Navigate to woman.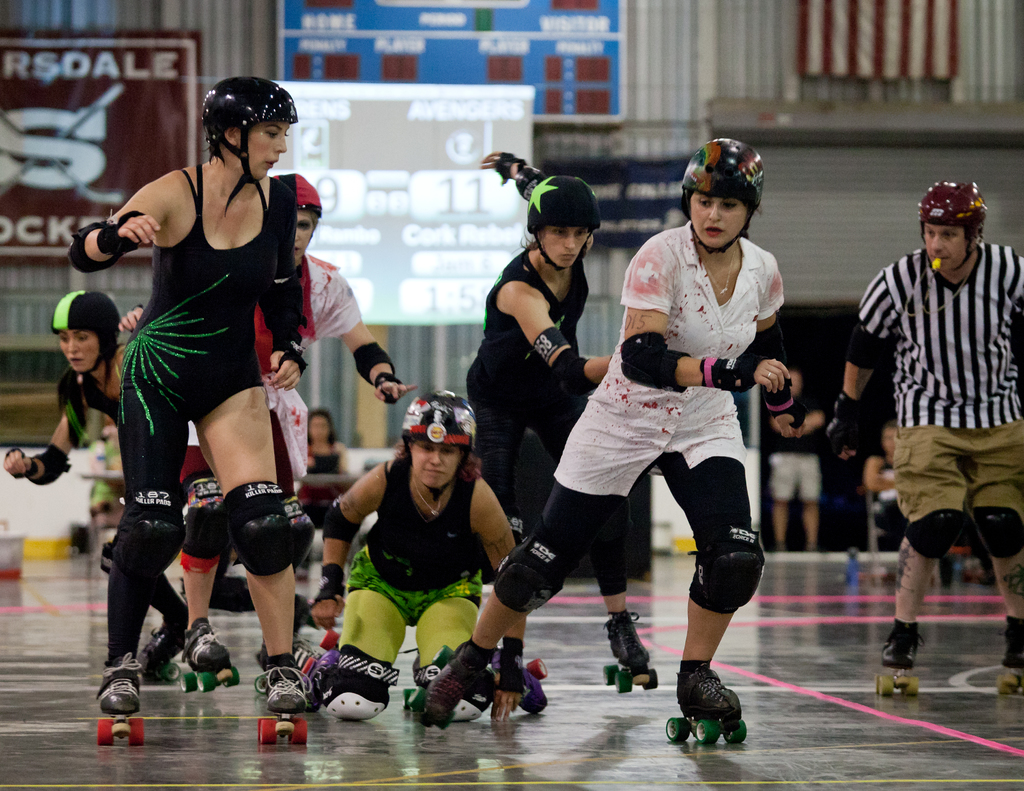
Navigation target: (x1=426, y1=139, x2=811, y2=724).
